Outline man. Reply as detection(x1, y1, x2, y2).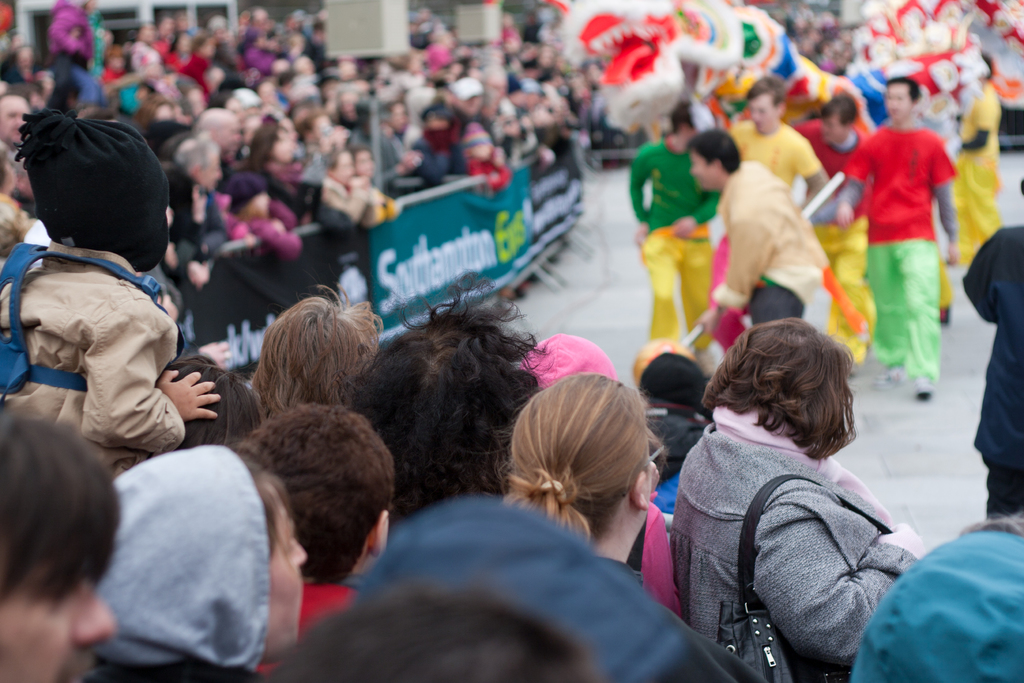
detection(687, 128, 818, 333).
